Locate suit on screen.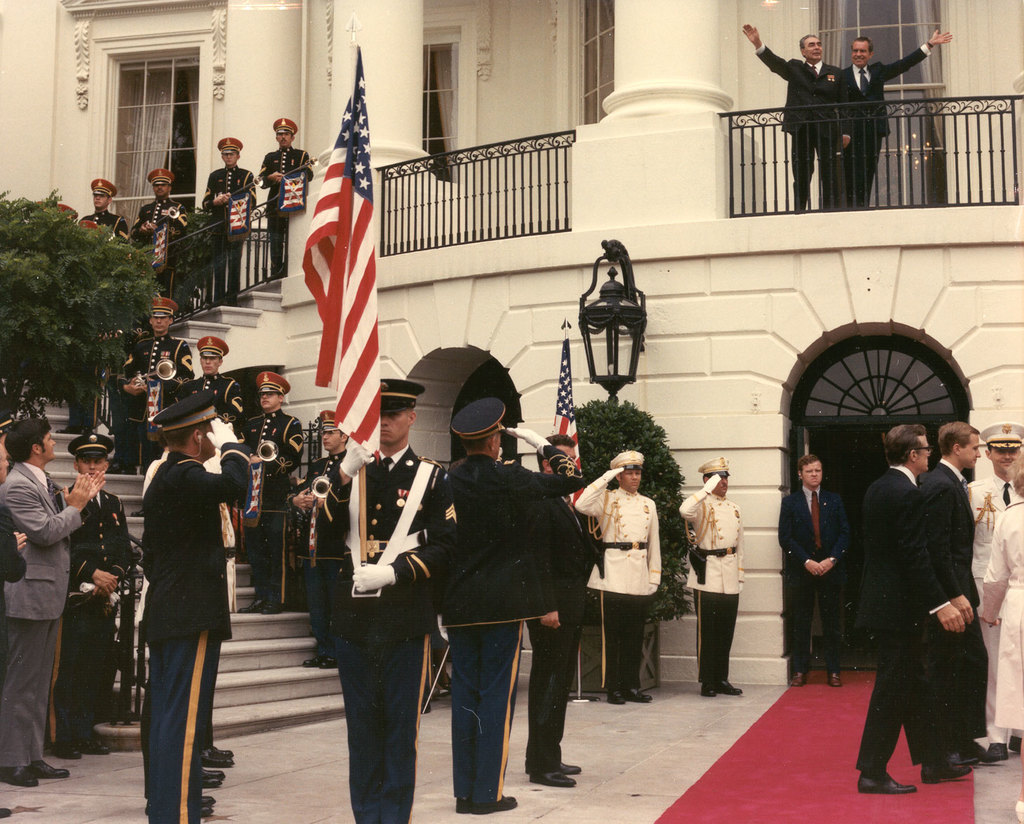
On screen at crop(826, 447, 976, 782).
